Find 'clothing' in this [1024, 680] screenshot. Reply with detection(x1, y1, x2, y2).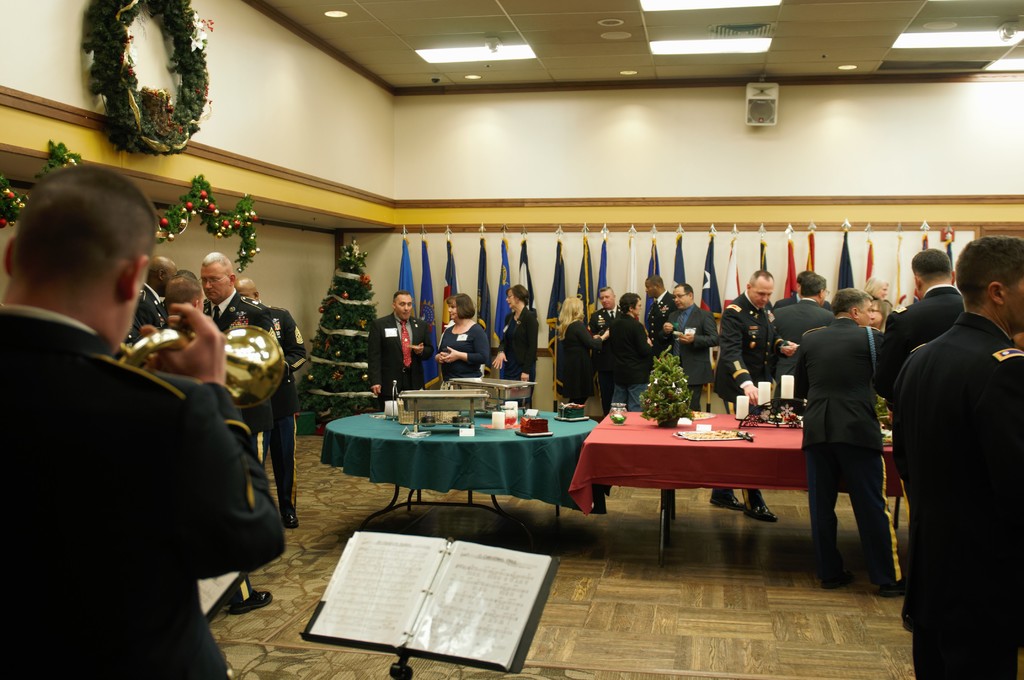
detection(199, 287, 276, 462).
